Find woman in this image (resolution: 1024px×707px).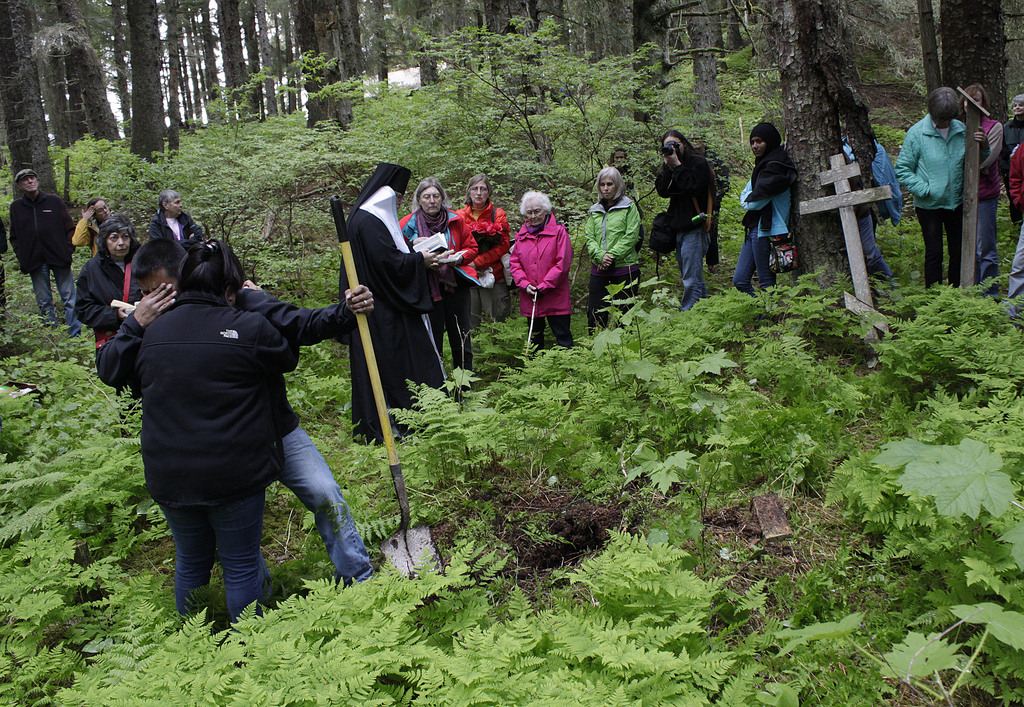
detection(657, 133, 719, 314).
